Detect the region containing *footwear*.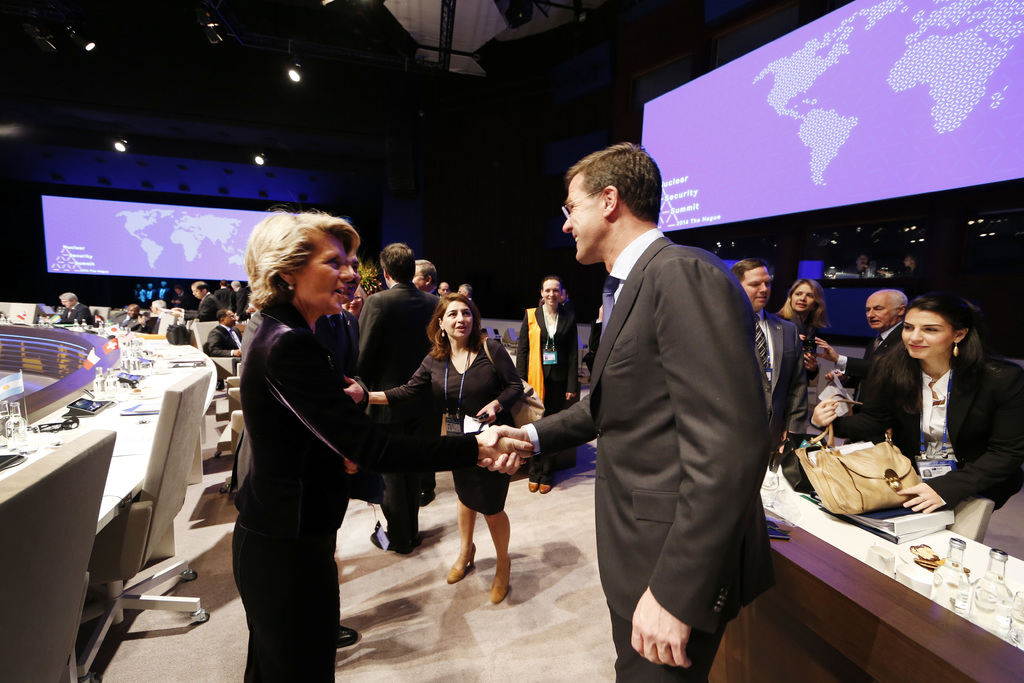
bbox=(444, 544, 476, 581).
